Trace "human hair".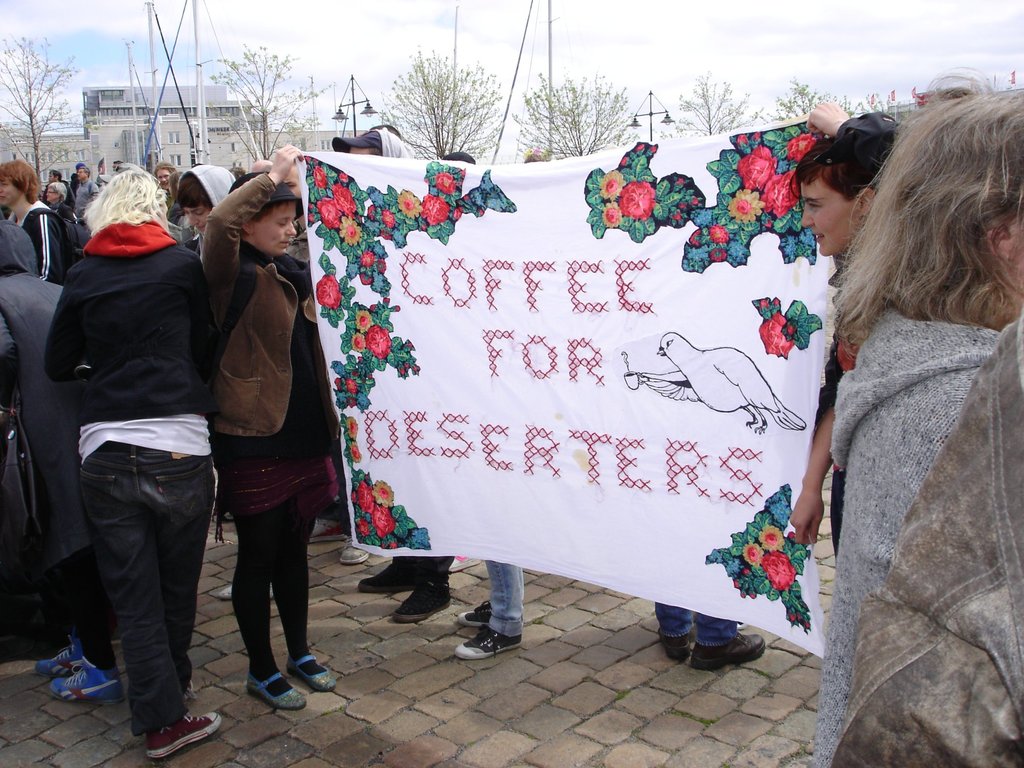
Traced to 68,170,78,184.
